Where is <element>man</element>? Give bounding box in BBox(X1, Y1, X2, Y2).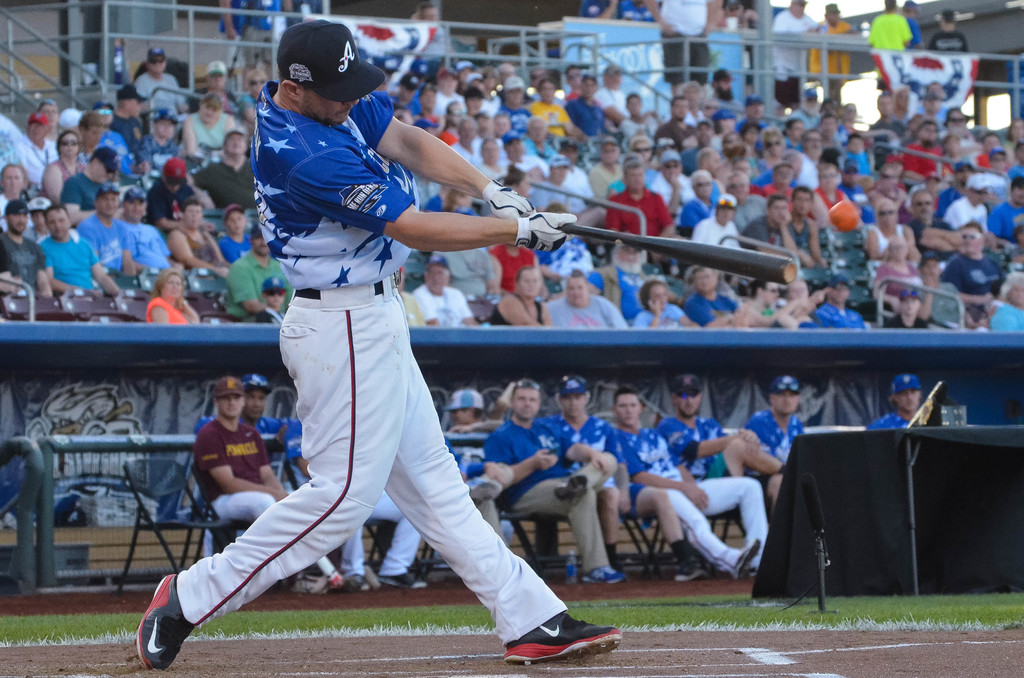
BBox(63, 146, 120, 225).
